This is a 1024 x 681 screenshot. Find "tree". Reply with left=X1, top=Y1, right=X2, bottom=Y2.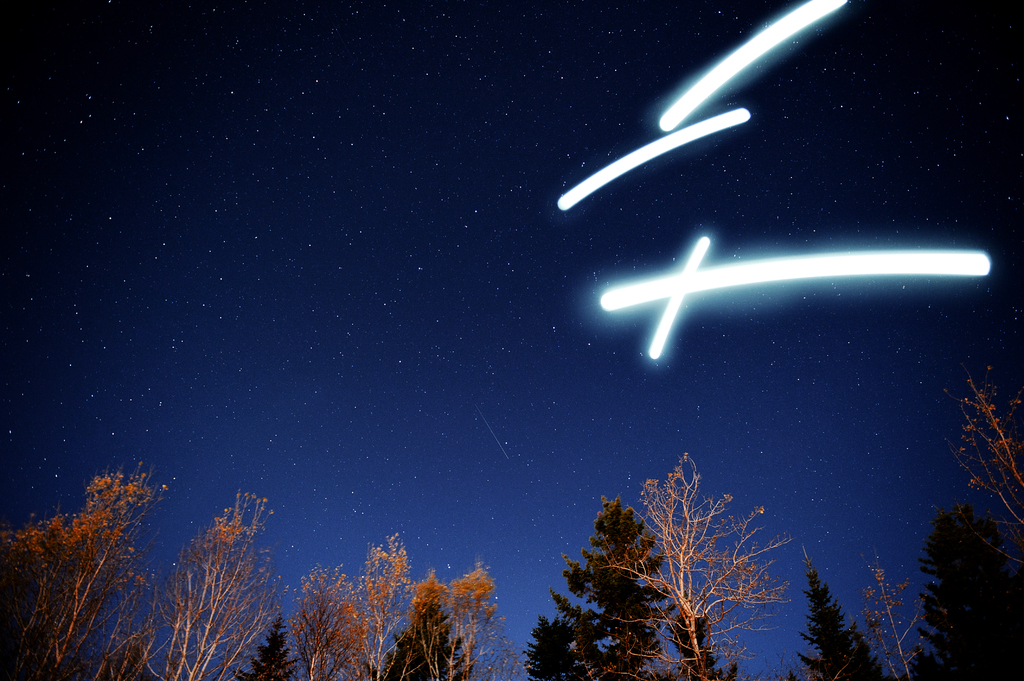
left=790, top=561, right=888, bottom=680.
